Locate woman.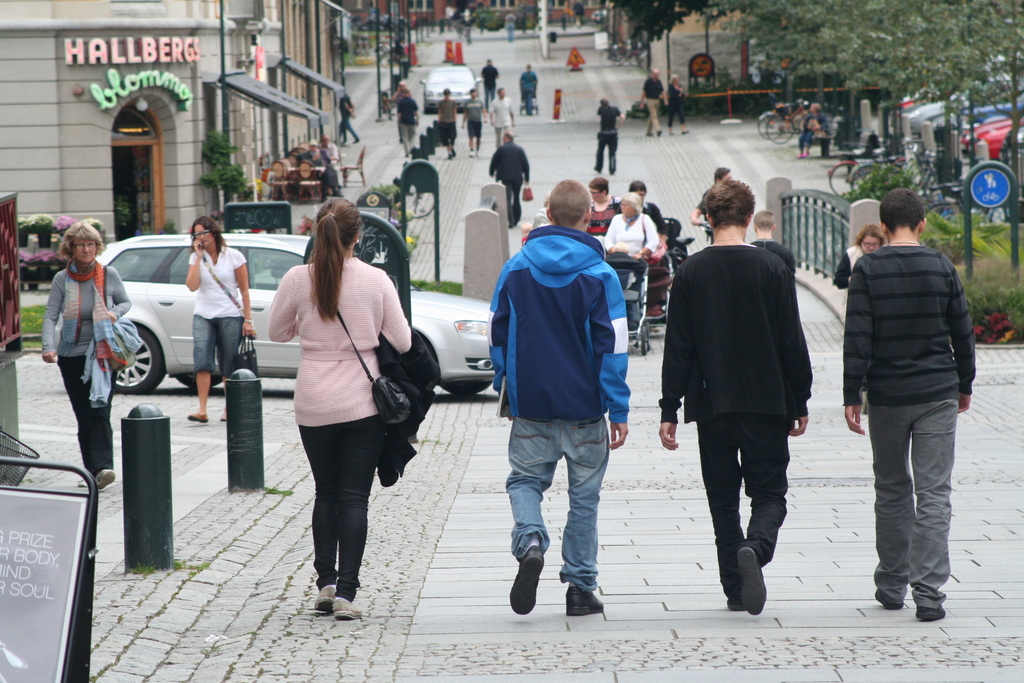
Bounding box: (604, 192, 664, 310).
